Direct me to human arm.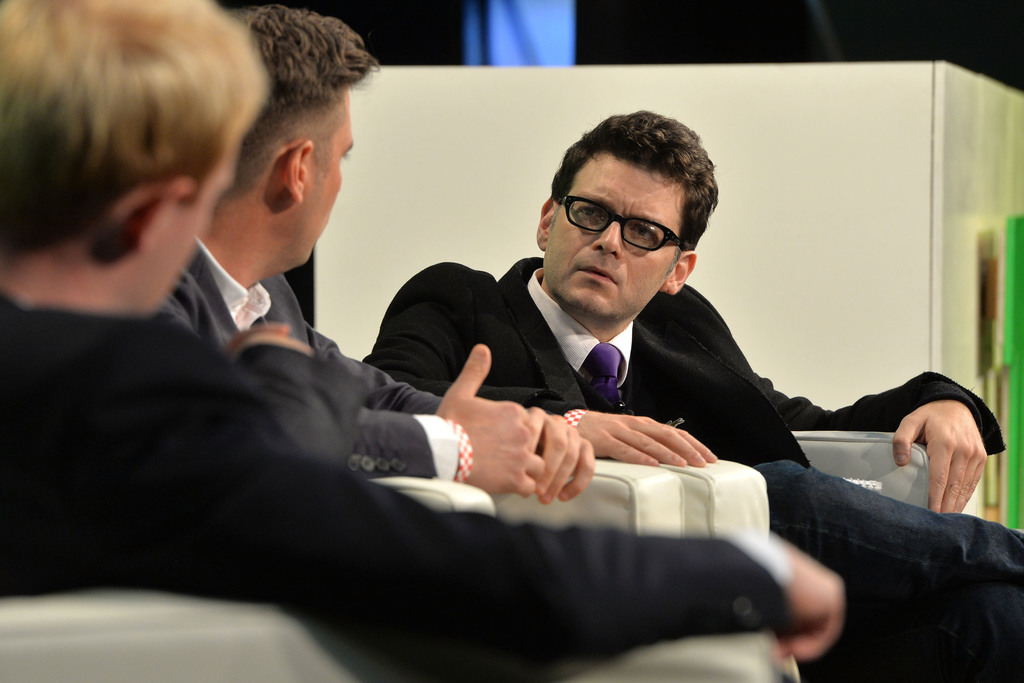
Direction: (left=236, top=315, right=356, bottom=481).
